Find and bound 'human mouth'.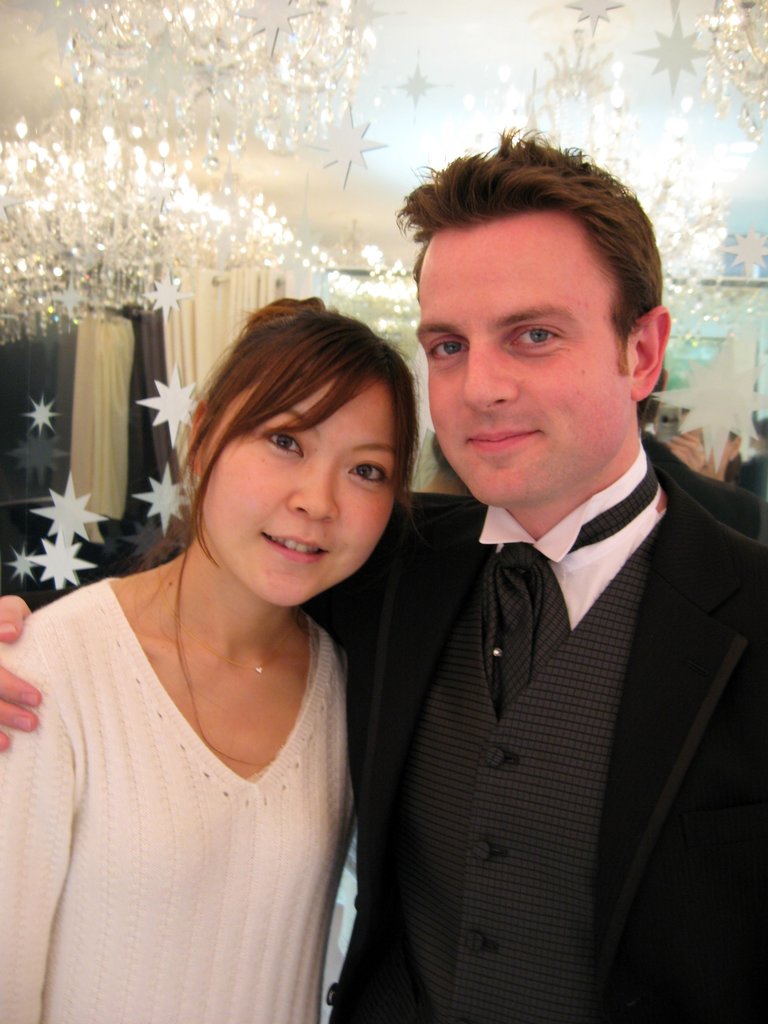
Bound: bbox(263, 522, 332, 554).
